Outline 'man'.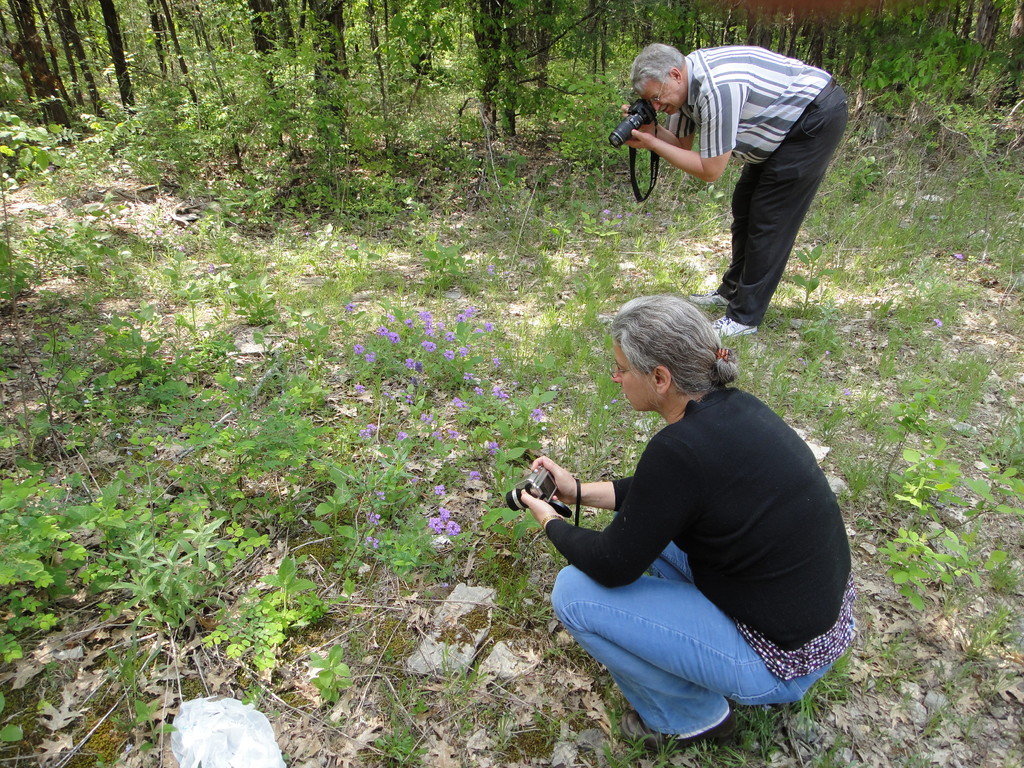
Outline: x1=611, y1=44, x2=867, y2=351.
